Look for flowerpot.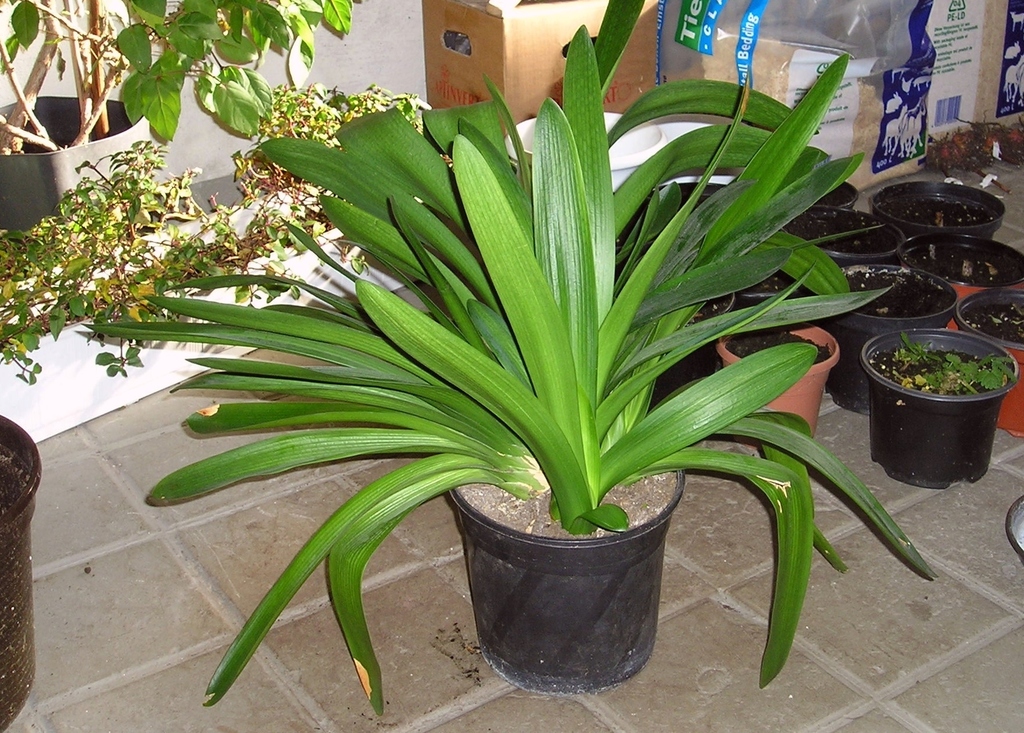
Found: 861, 324, 1017, 490.
